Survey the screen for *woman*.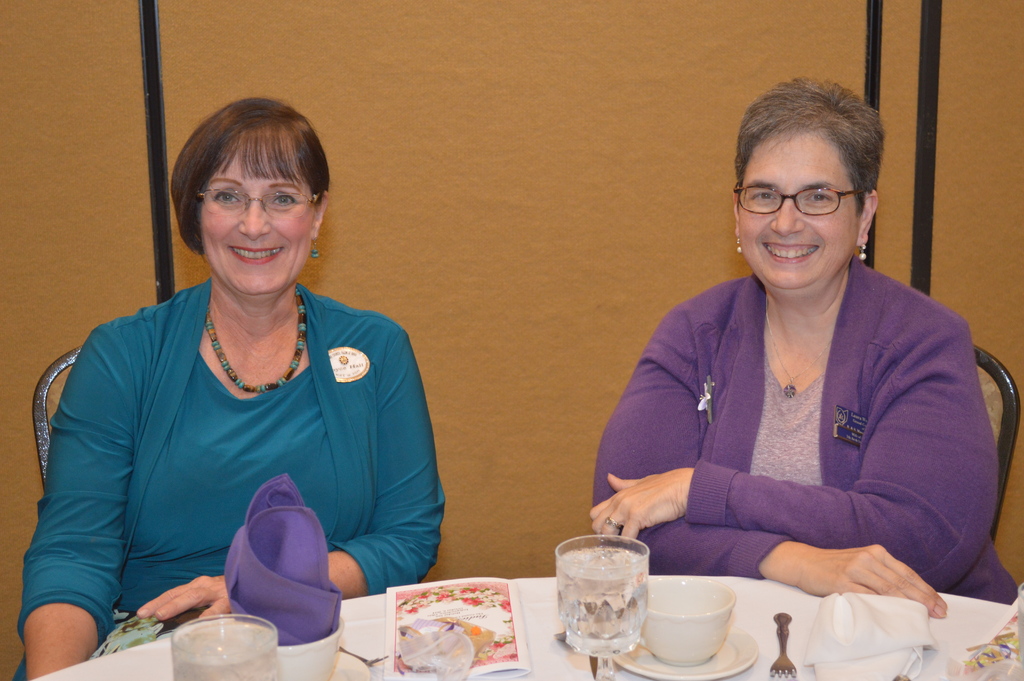
Survey found: {"x1": 599, "y1": 83, "x2": 981, "y2": 655}.
